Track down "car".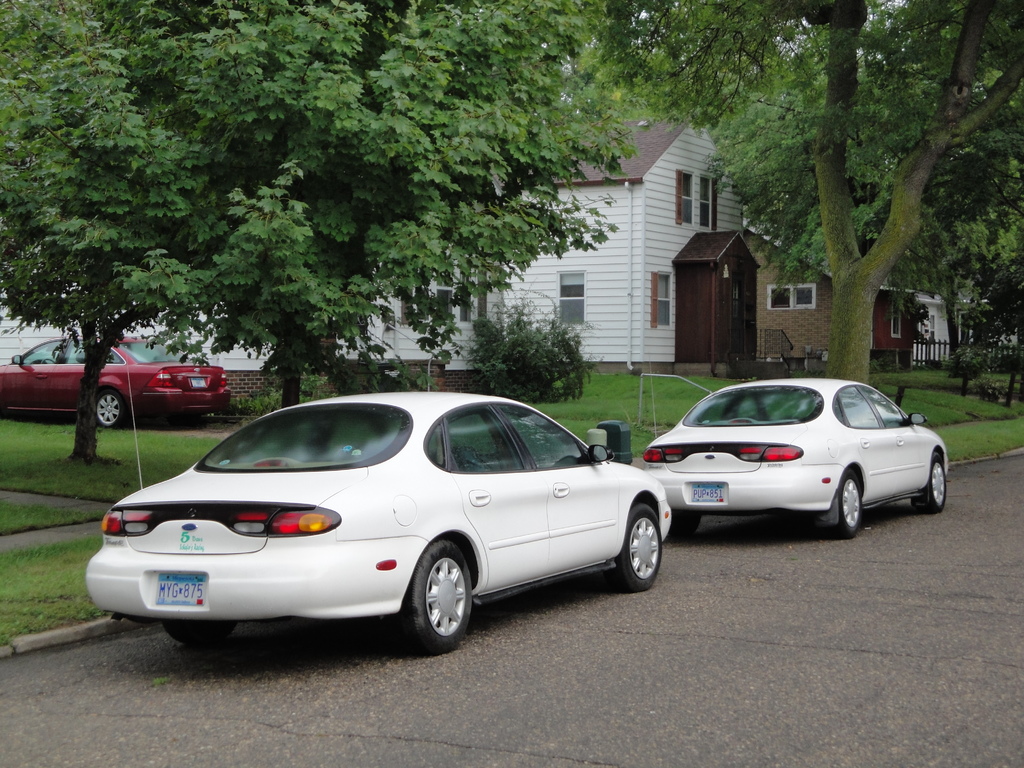
Tracked to [left=635, top=378, right=925, bottom=529].
